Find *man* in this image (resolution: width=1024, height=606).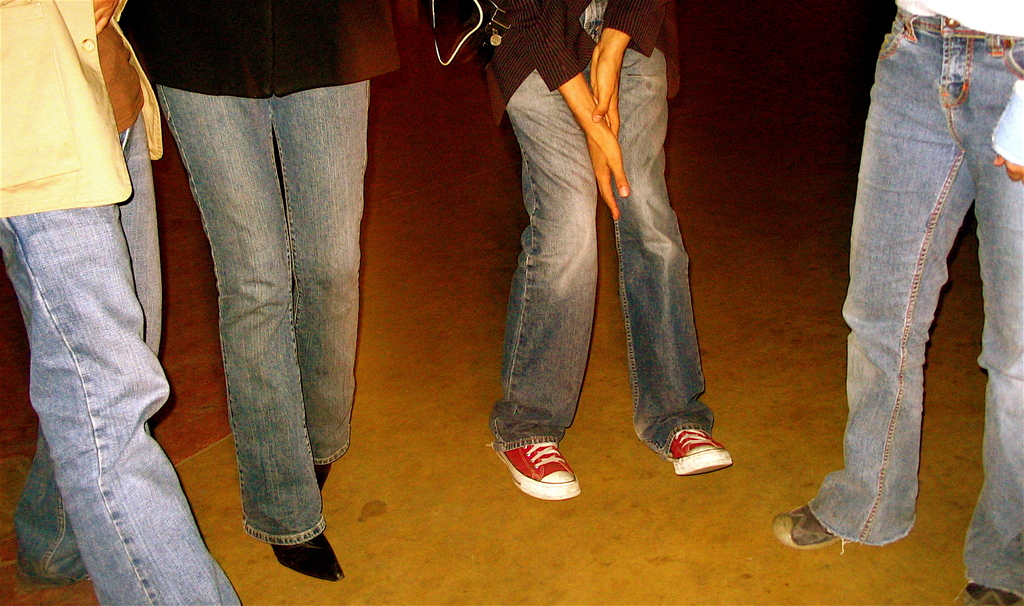
bbox(0, 0, 244, 605).
